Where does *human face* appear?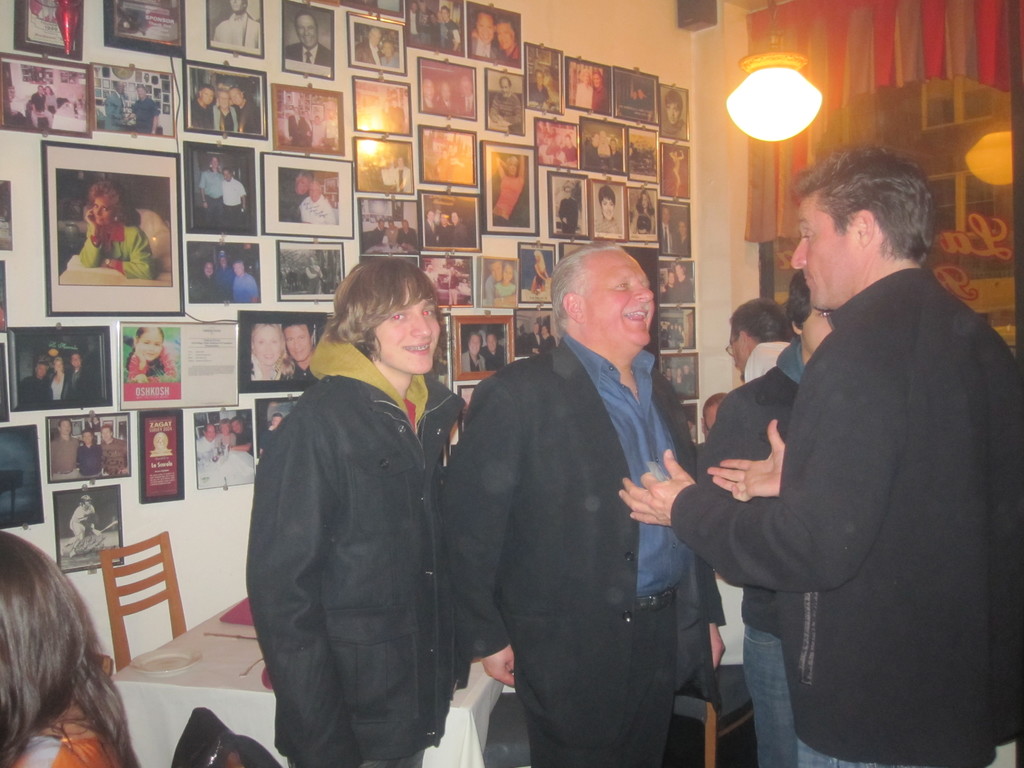
Appears at rect(585, 257, 655, 346).
